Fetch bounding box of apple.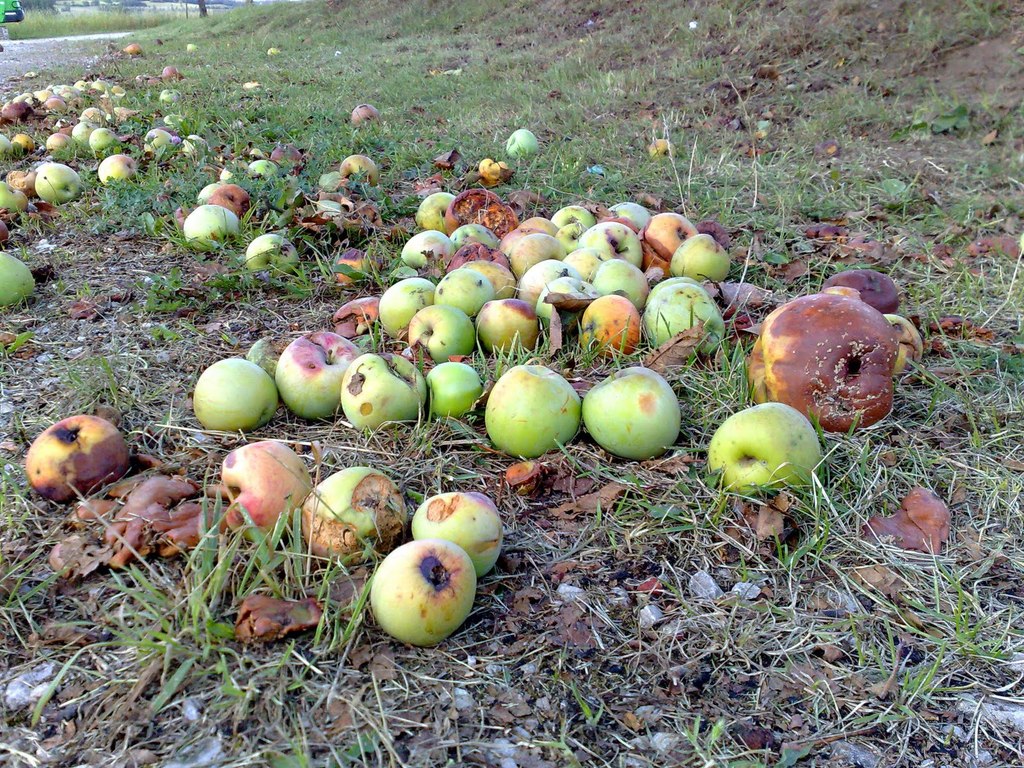
Bbox: 123, 43, 143, 58.
